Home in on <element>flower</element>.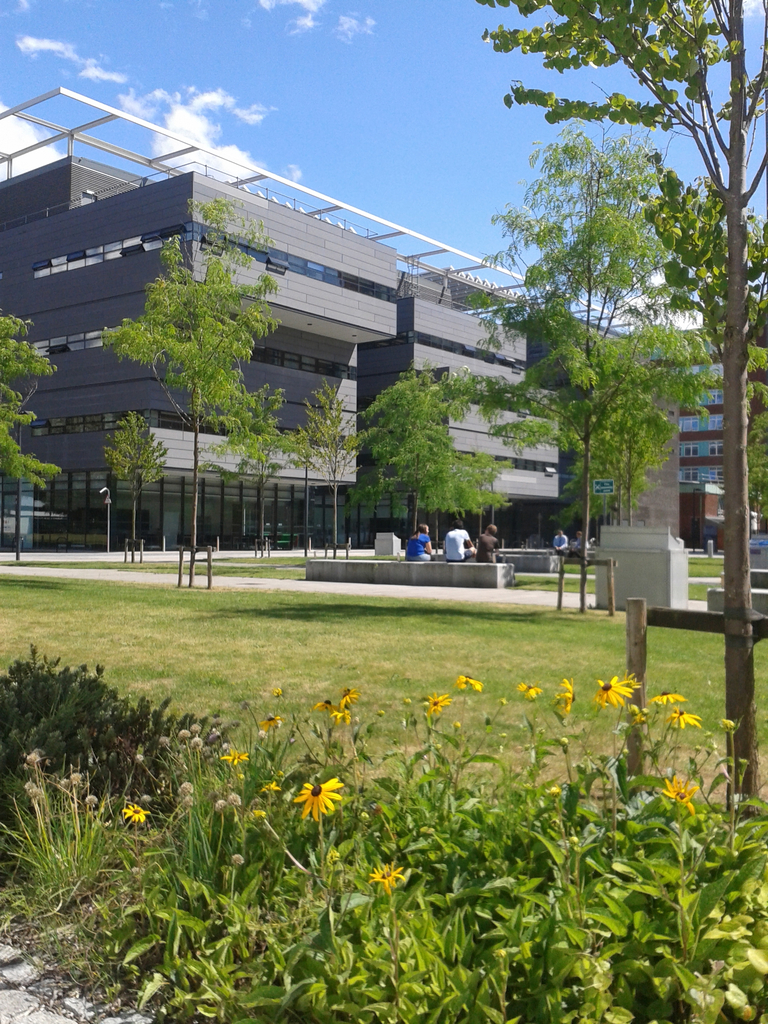
Homed in at [x1=655, y1=689, x2=681, y2=708].
